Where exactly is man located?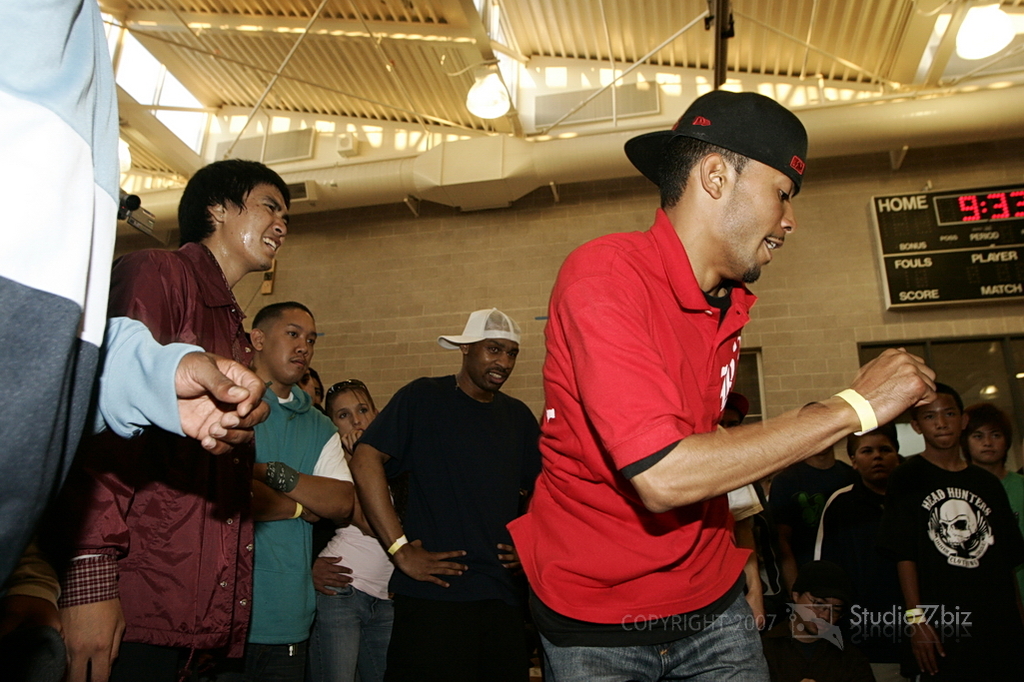
Its bounding box is <bbox>246, 302, 352, 681</bbox>.
